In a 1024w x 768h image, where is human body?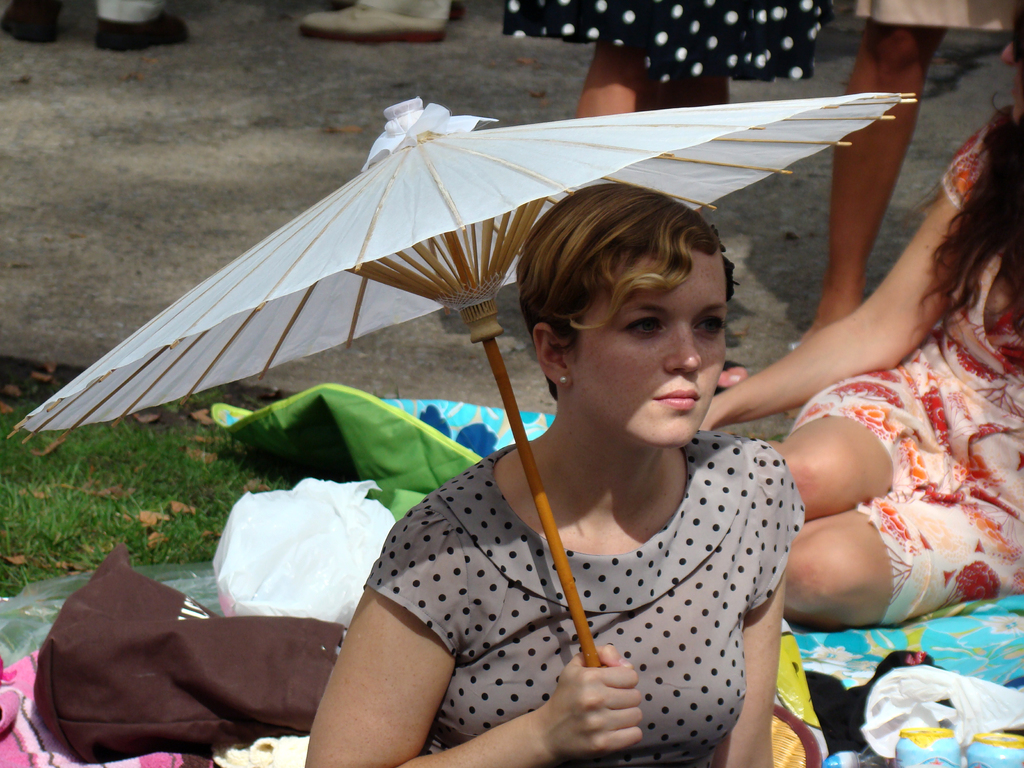
l=304, t=419, r=804, b=767.
